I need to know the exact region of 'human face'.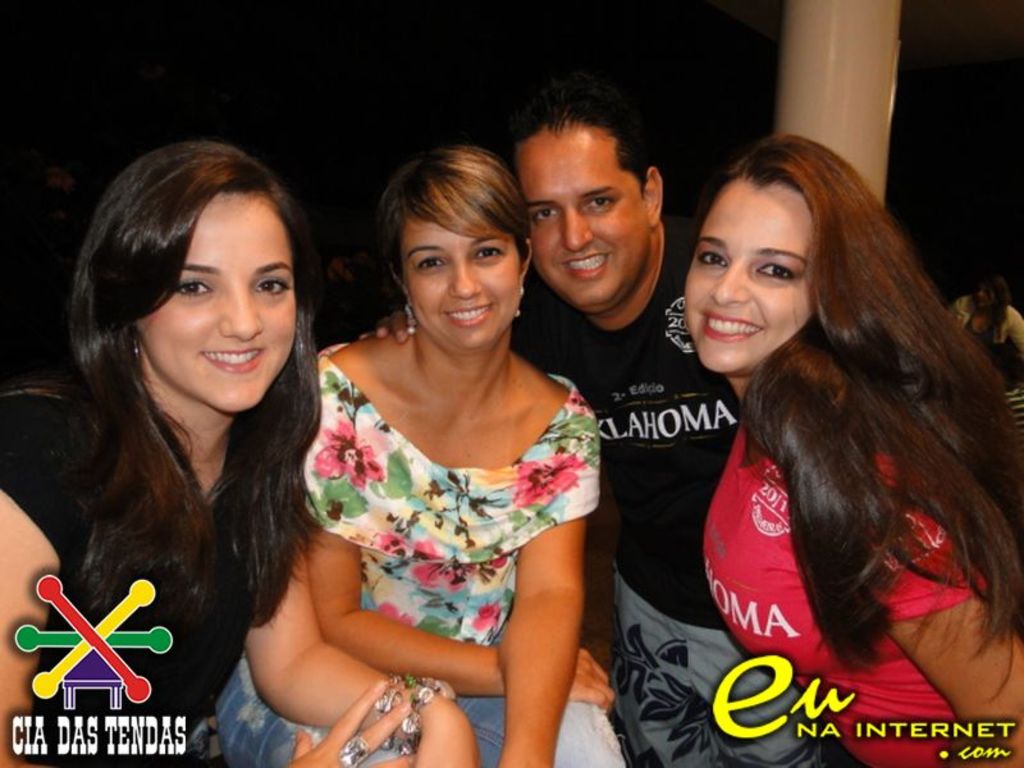
Region: select_region(137, 192, 297, 415).
